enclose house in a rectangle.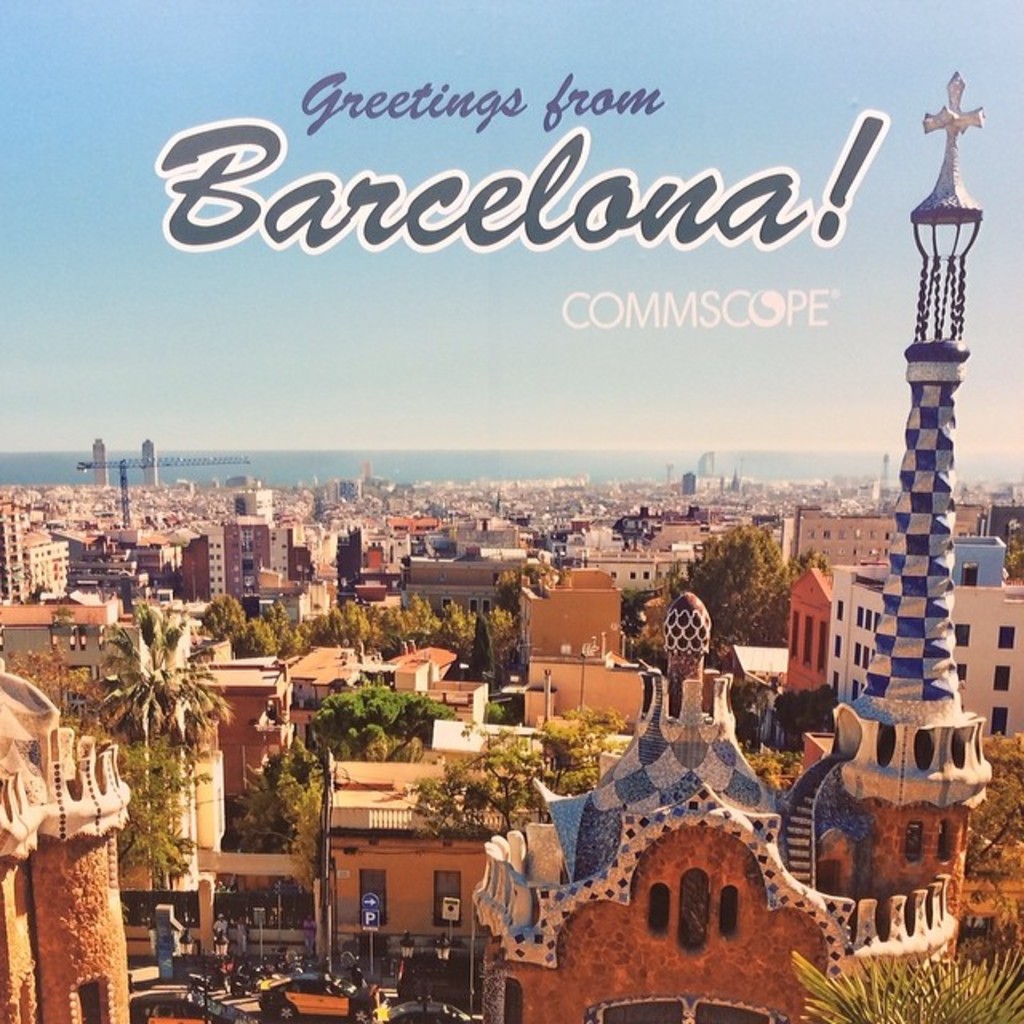
(565,523,627,562).
